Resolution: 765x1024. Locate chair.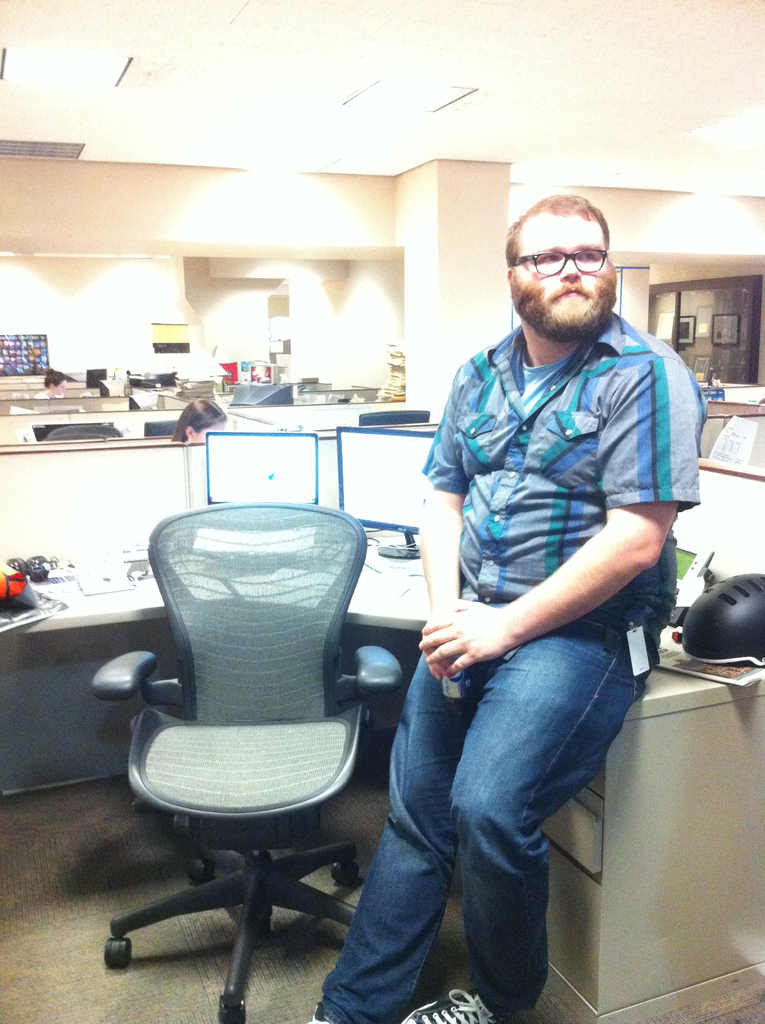
detection(100, 502, 401, 1023).
